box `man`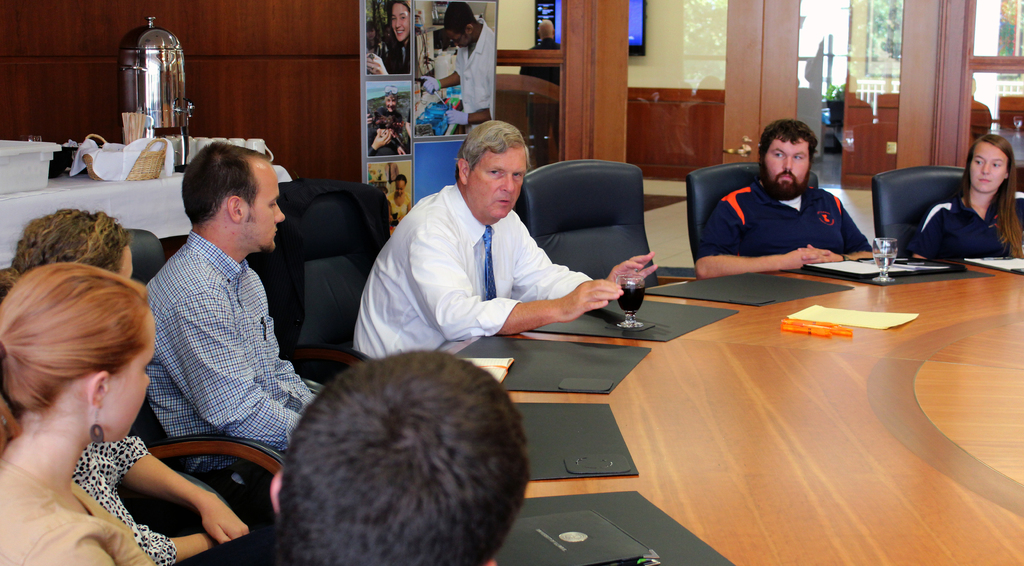
(x1=352, y1=117, x2=659, y2=406)
